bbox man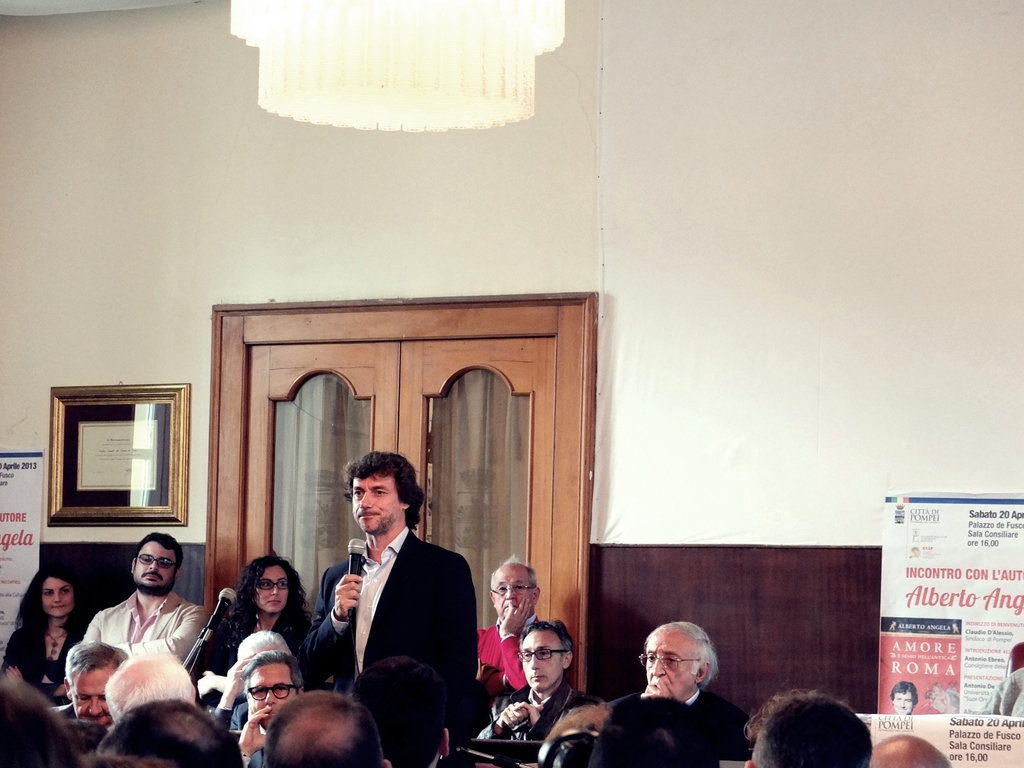
[left=287, top=453, right=477, bottom=733]
